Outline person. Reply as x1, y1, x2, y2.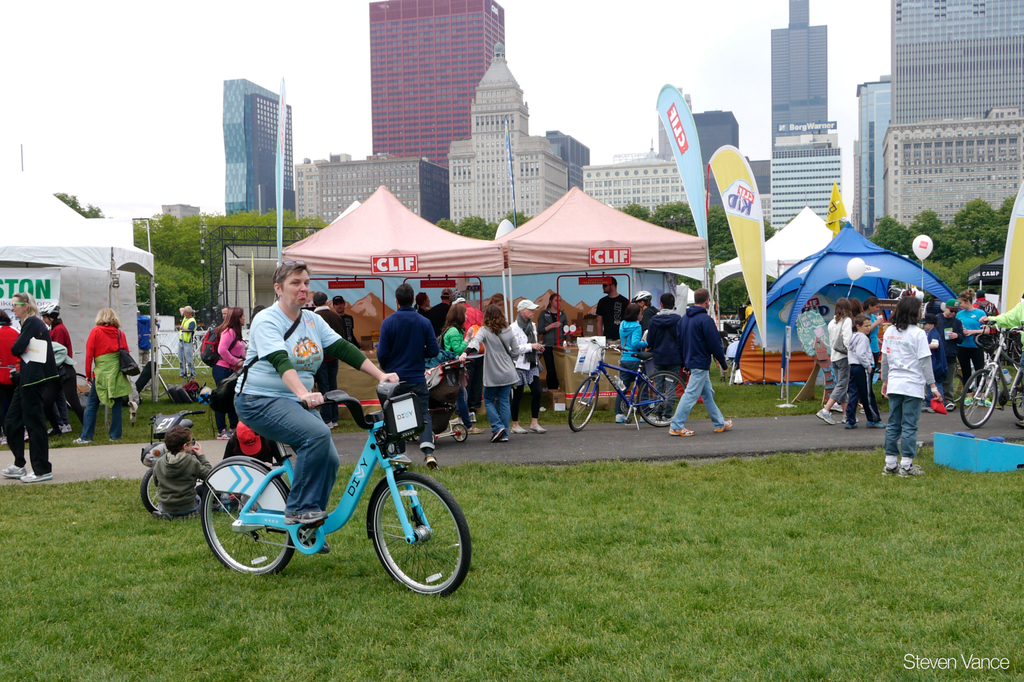
176, 304, 202, 377.
